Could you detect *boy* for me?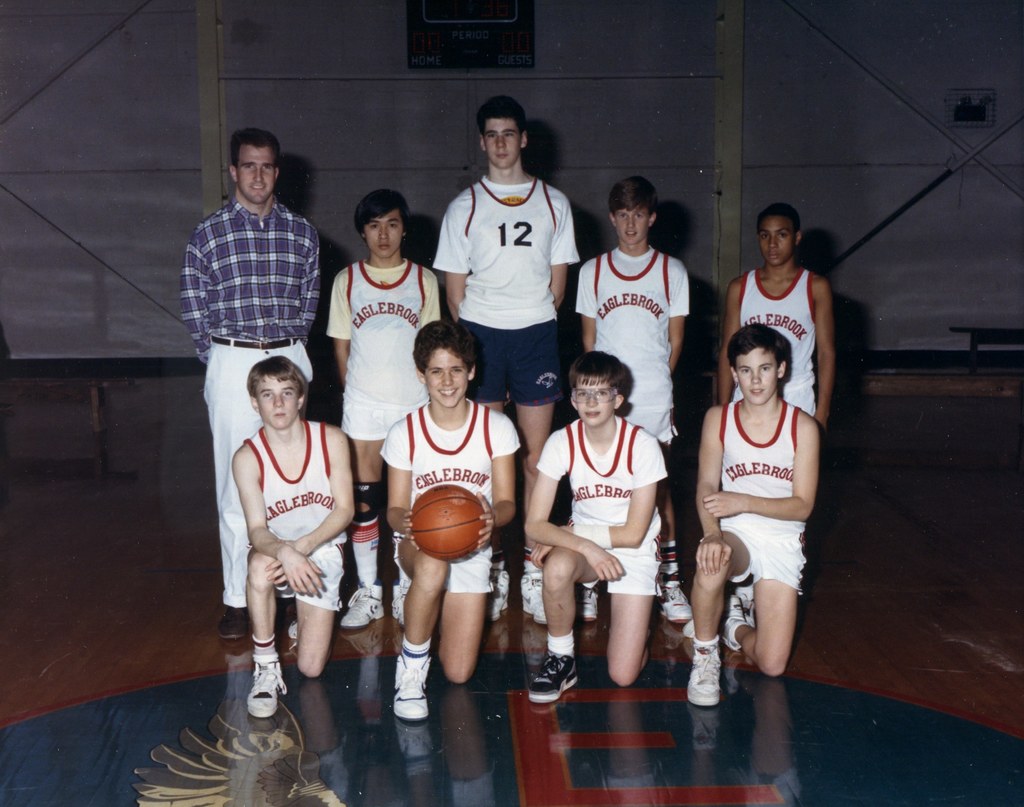
Detection result: <bbox>527, 352, 669, 701</bbox>.
